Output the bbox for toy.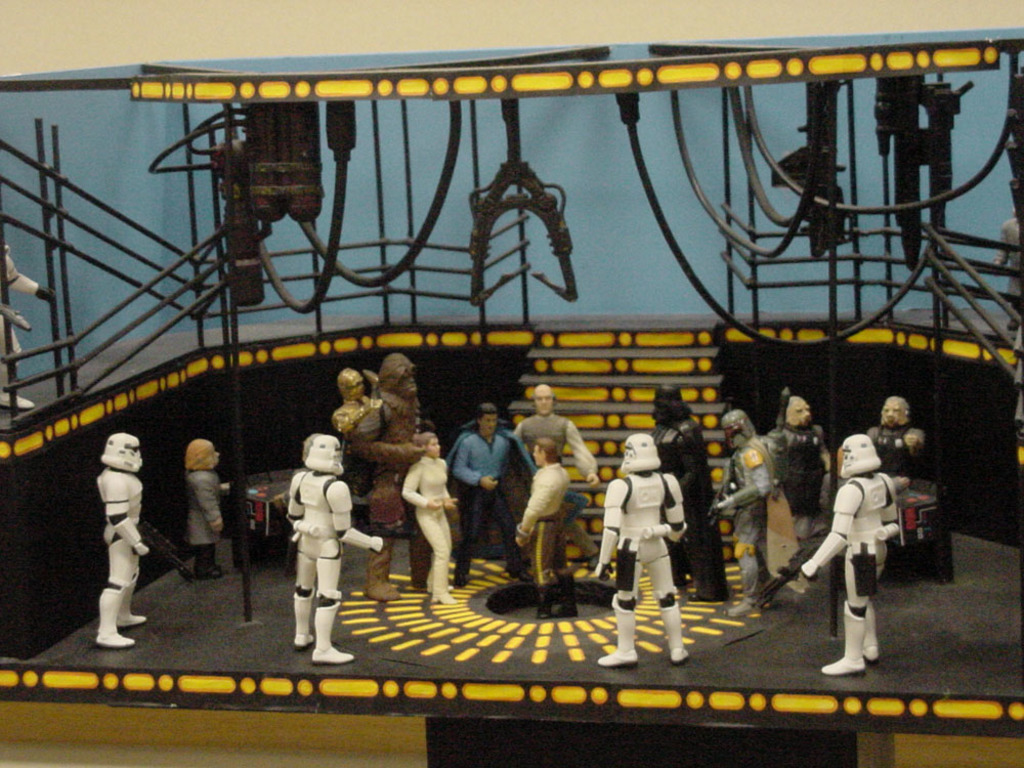
box=[584, 427, 682, 663].
